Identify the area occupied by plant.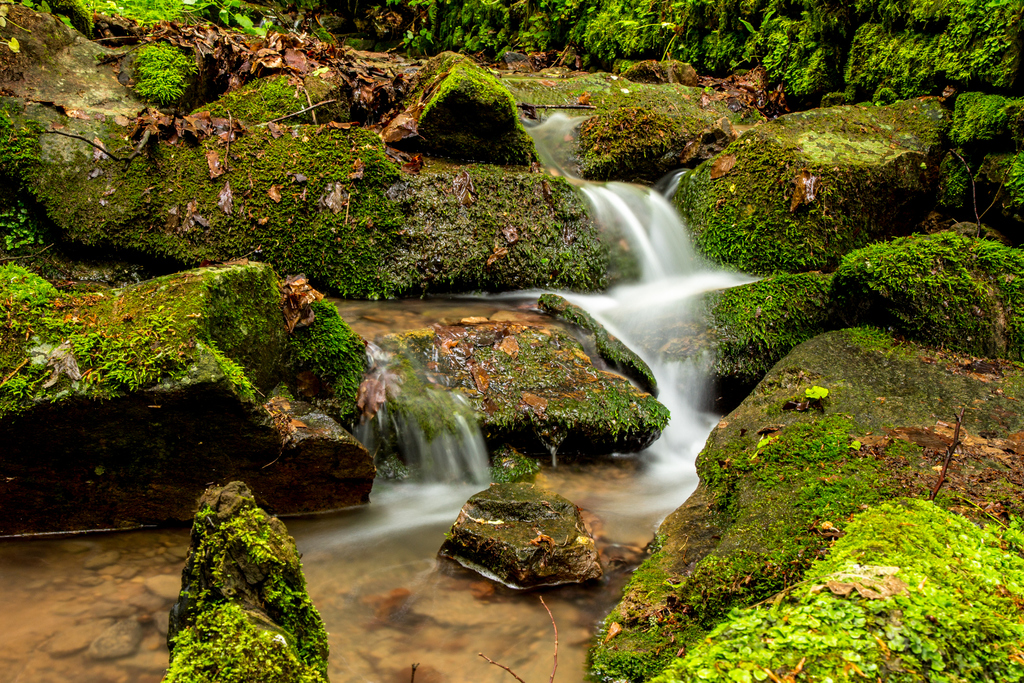
Area: (left=828, top=227, right=1023, bottom=332).
